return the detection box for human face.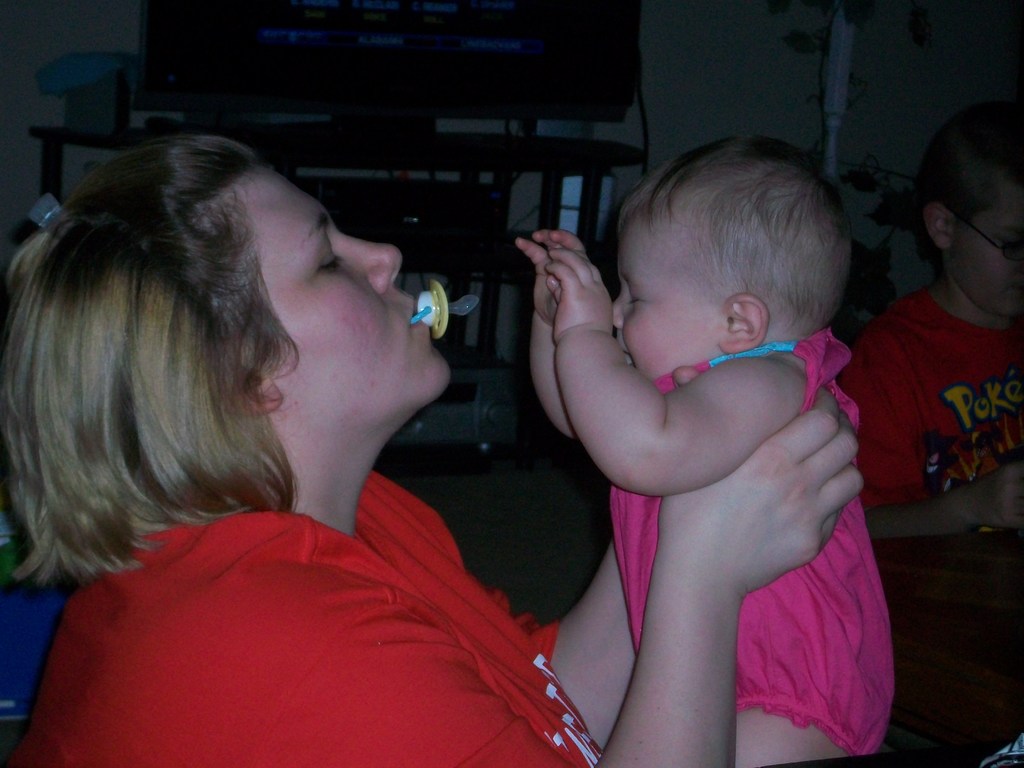
(612,221,719,382).
